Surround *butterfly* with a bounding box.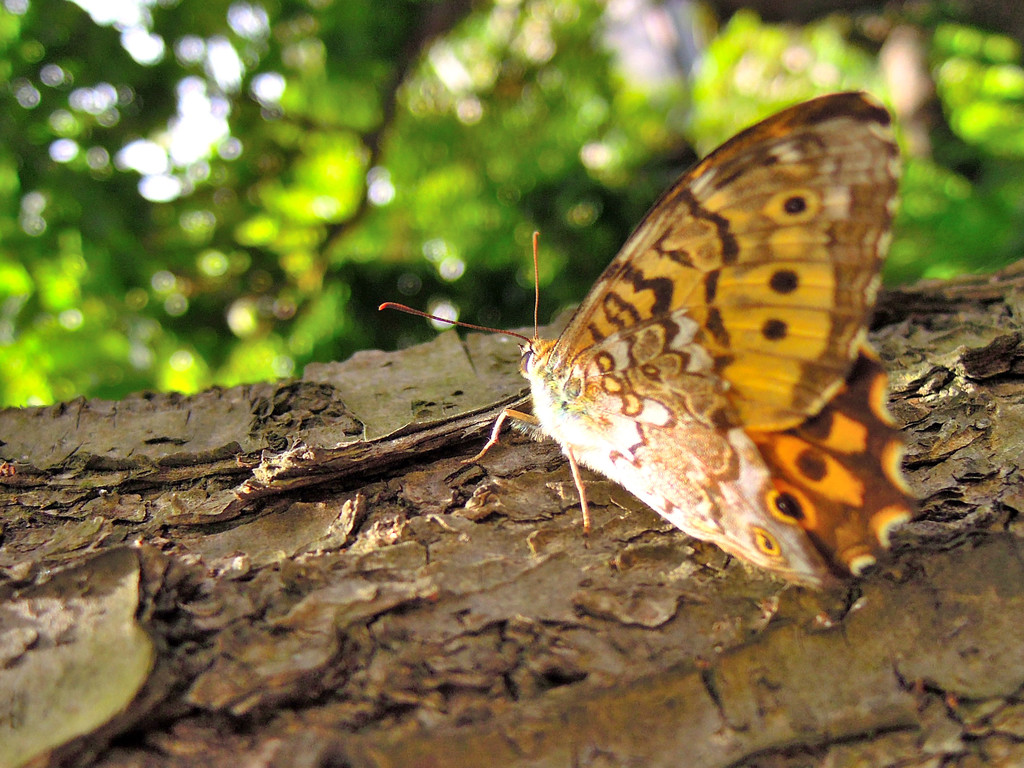
crop(510, 63, 913, 651).
